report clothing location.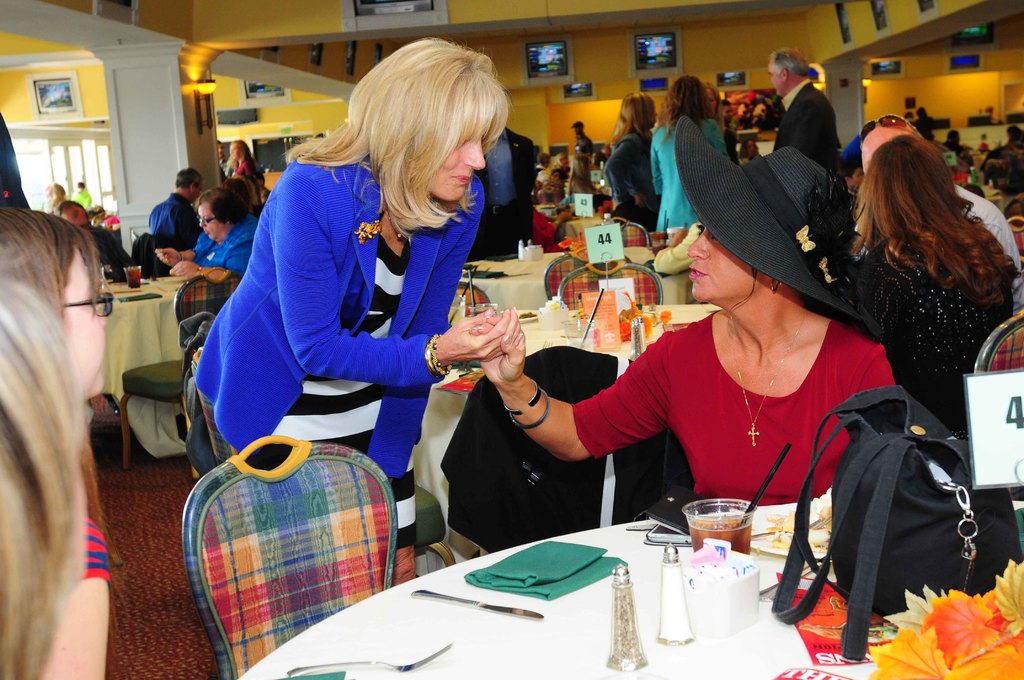
Report: <box>185,214,261,277</box>.
